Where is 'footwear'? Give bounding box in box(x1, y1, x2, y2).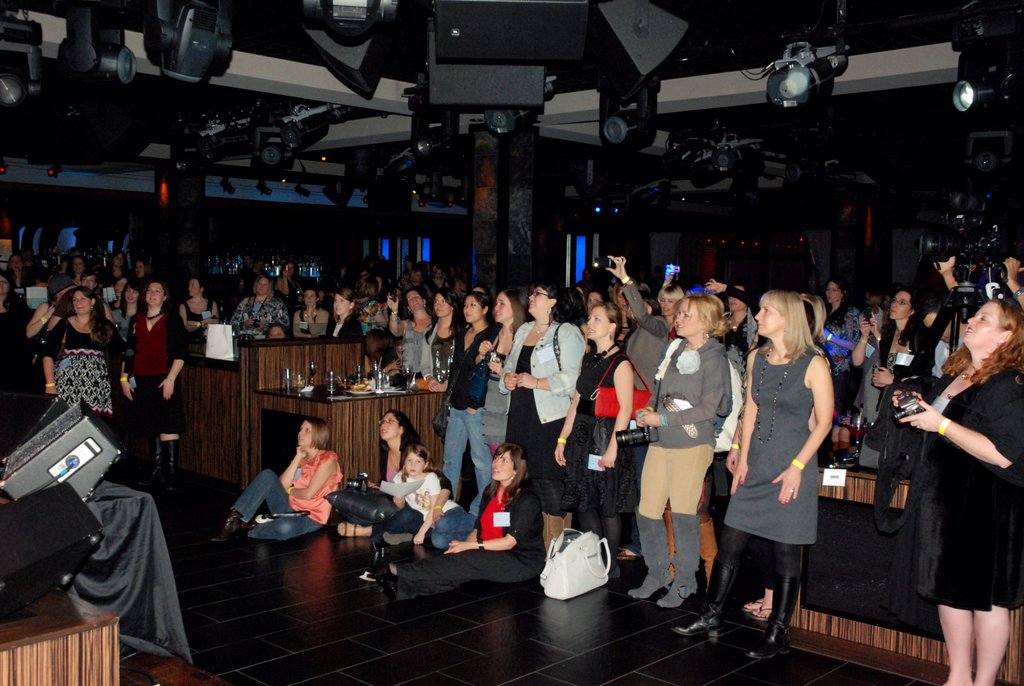
box(671, 557, 741, 643).
